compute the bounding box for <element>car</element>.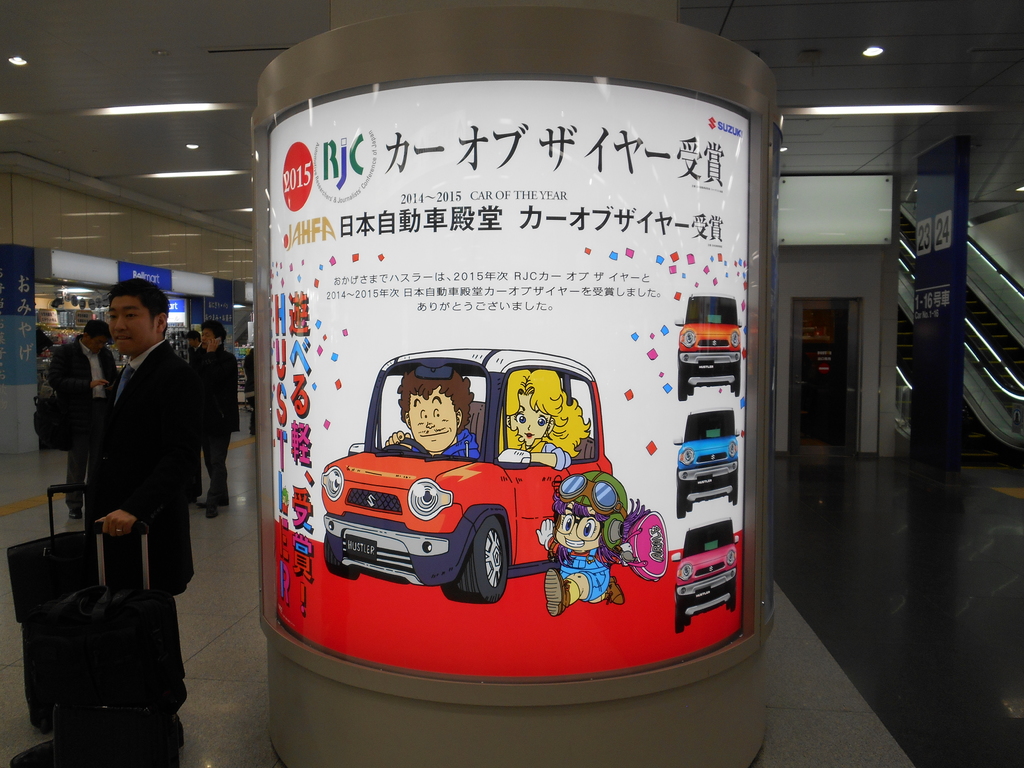
bbox=(321, 346, 640, 604).
